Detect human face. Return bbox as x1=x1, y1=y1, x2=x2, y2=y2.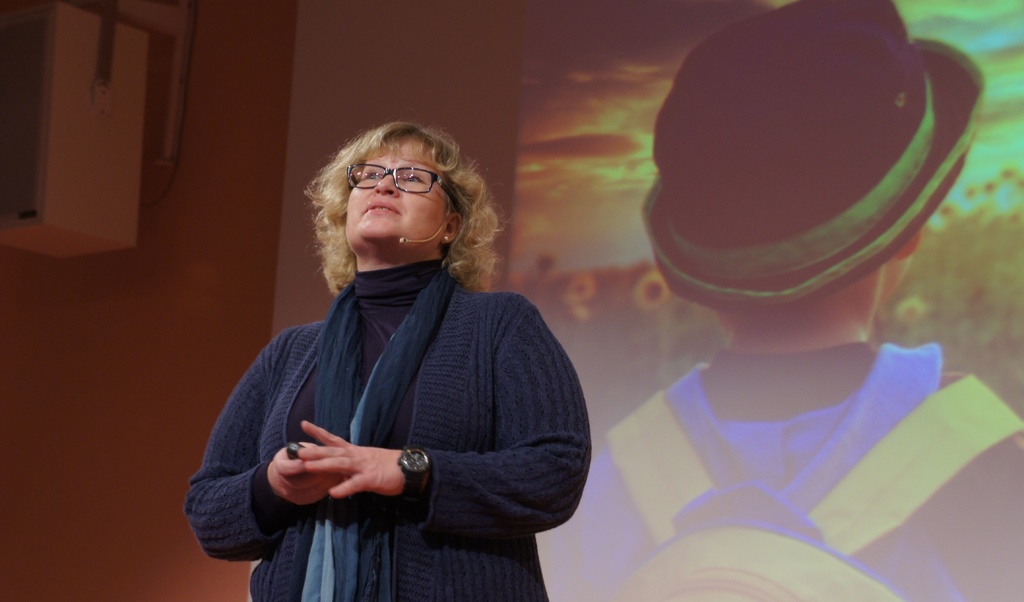
x1=346, y1=138, x2=447, y2=247.
